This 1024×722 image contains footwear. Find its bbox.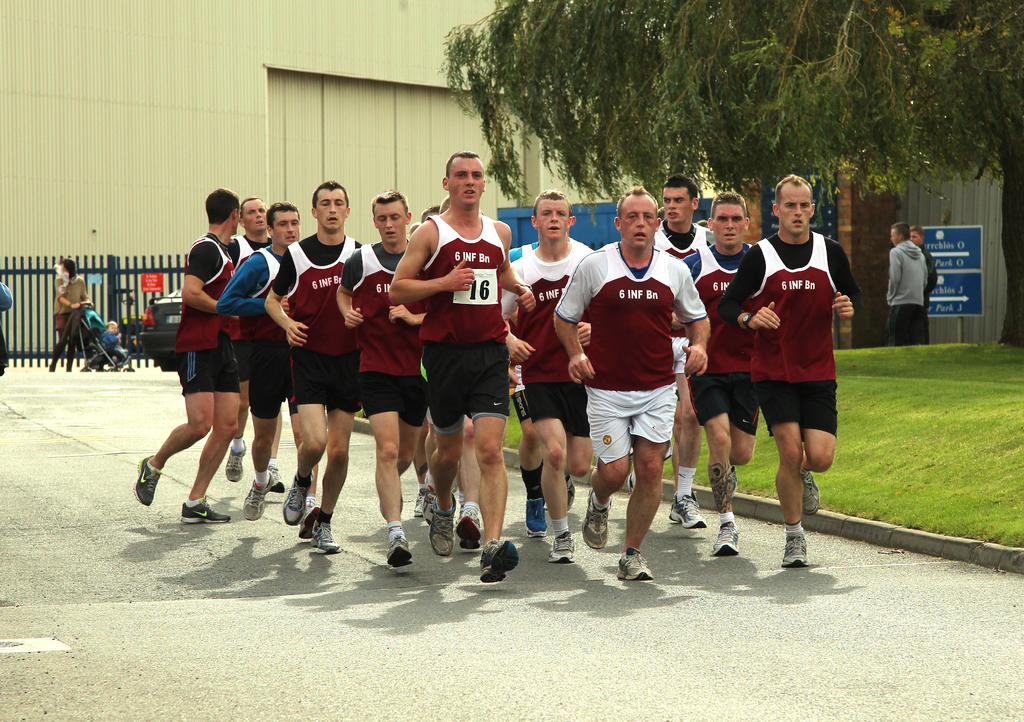
pyautogui.locateOnScreen(791, 456, 824, 519).
